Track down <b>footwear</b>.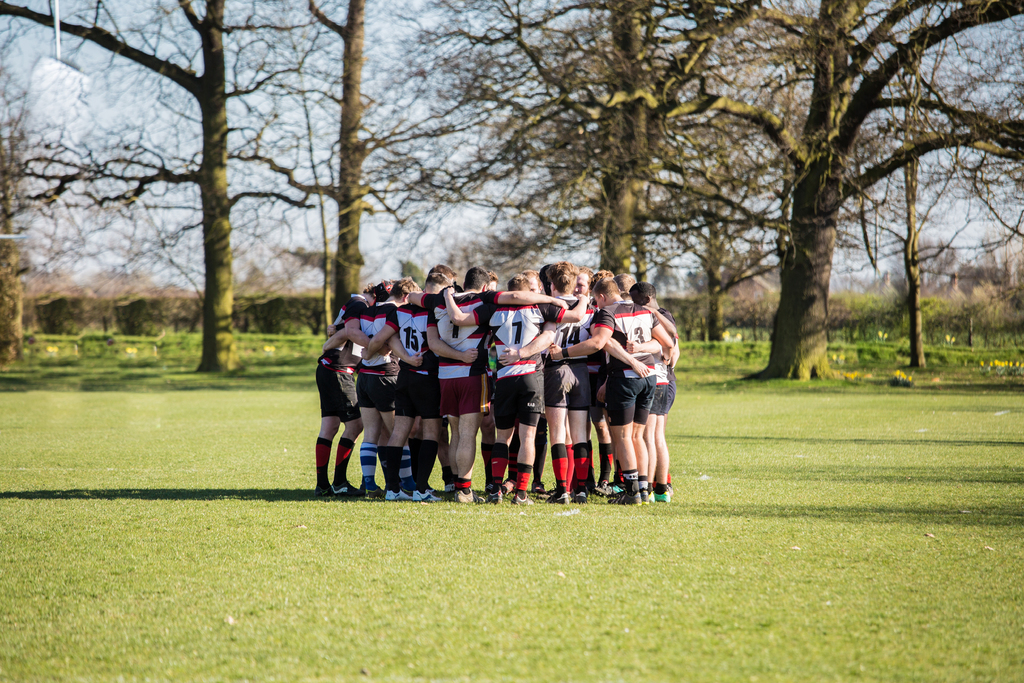
Tracked to locate(593, 484, 606, 497).
